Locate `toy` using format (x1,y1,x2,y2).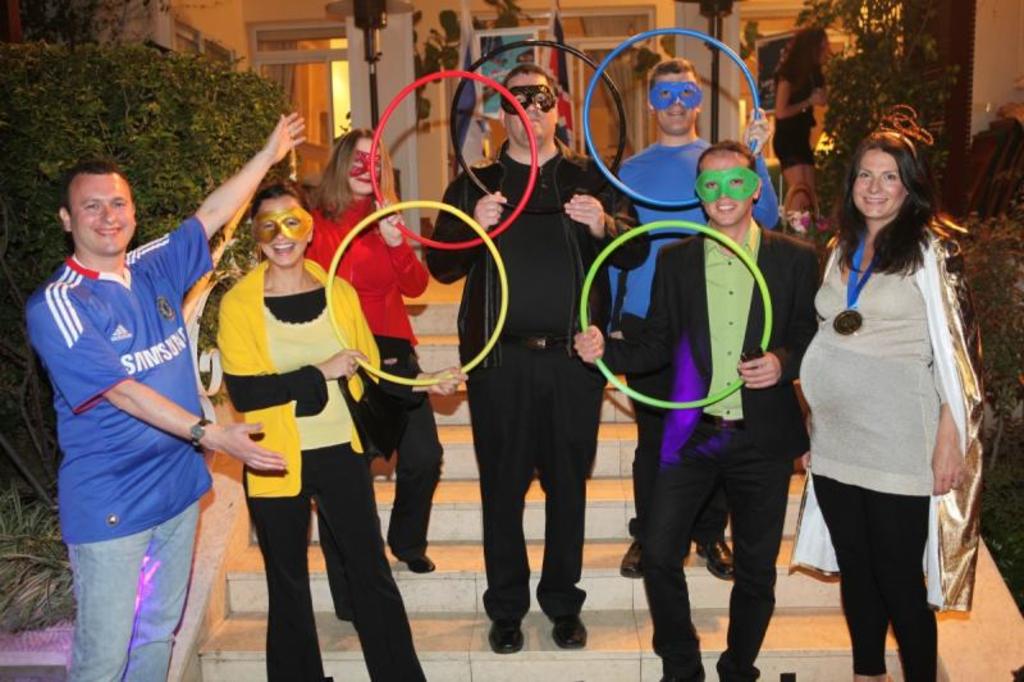
(577,221,771,409).
